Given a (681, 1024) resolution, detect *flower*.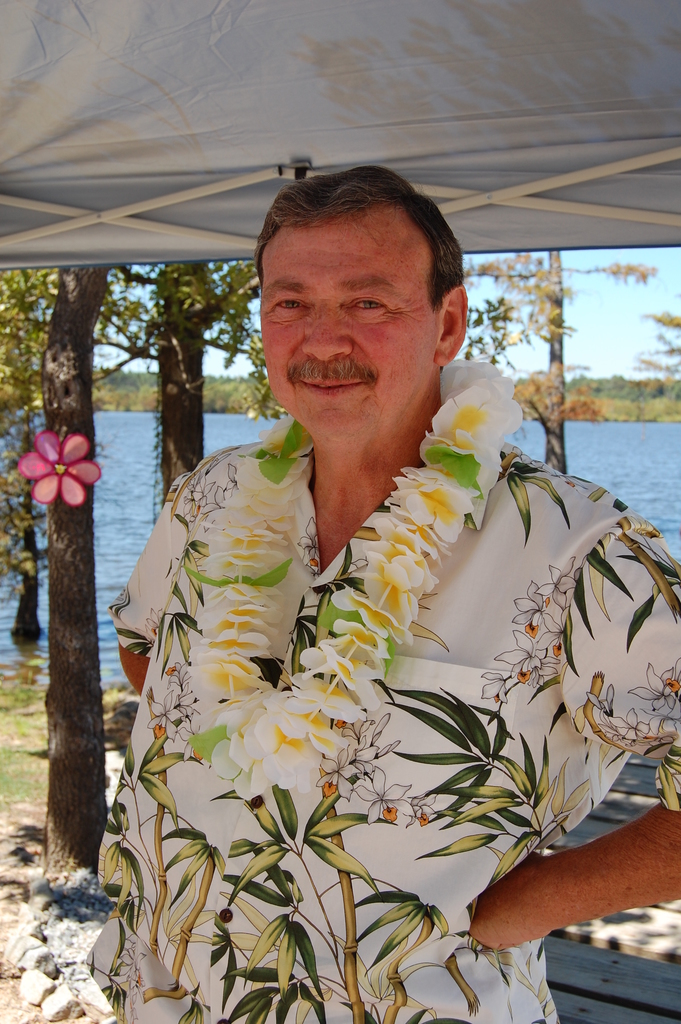
(x1=17, y1=422, x2=88, y2=516).
